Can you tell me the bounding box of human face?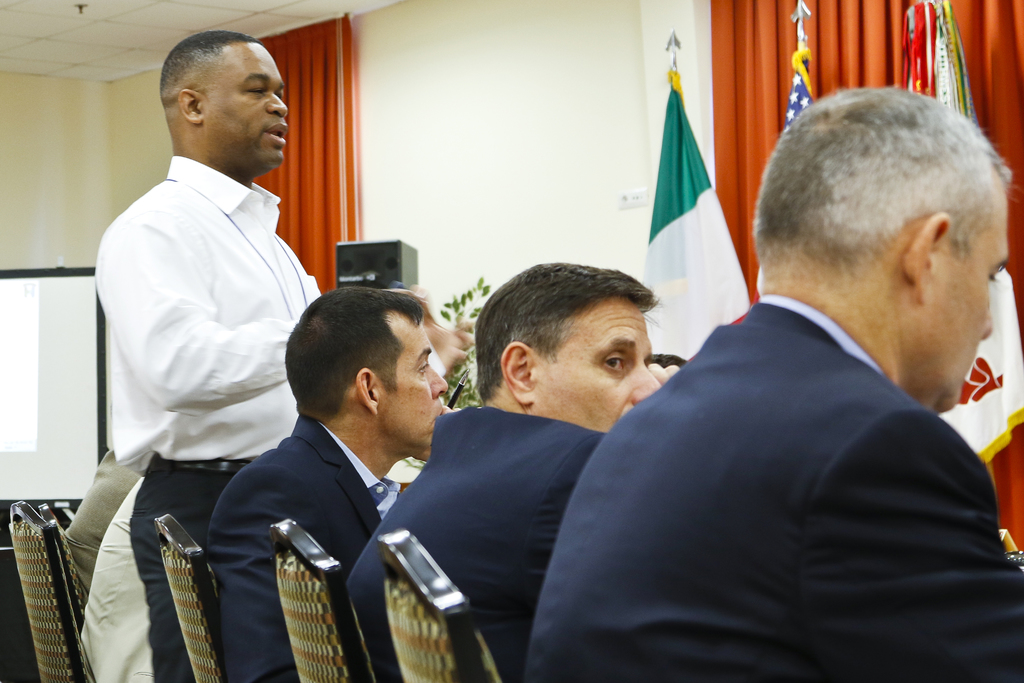
Rect(200, 44, 288, 170).
